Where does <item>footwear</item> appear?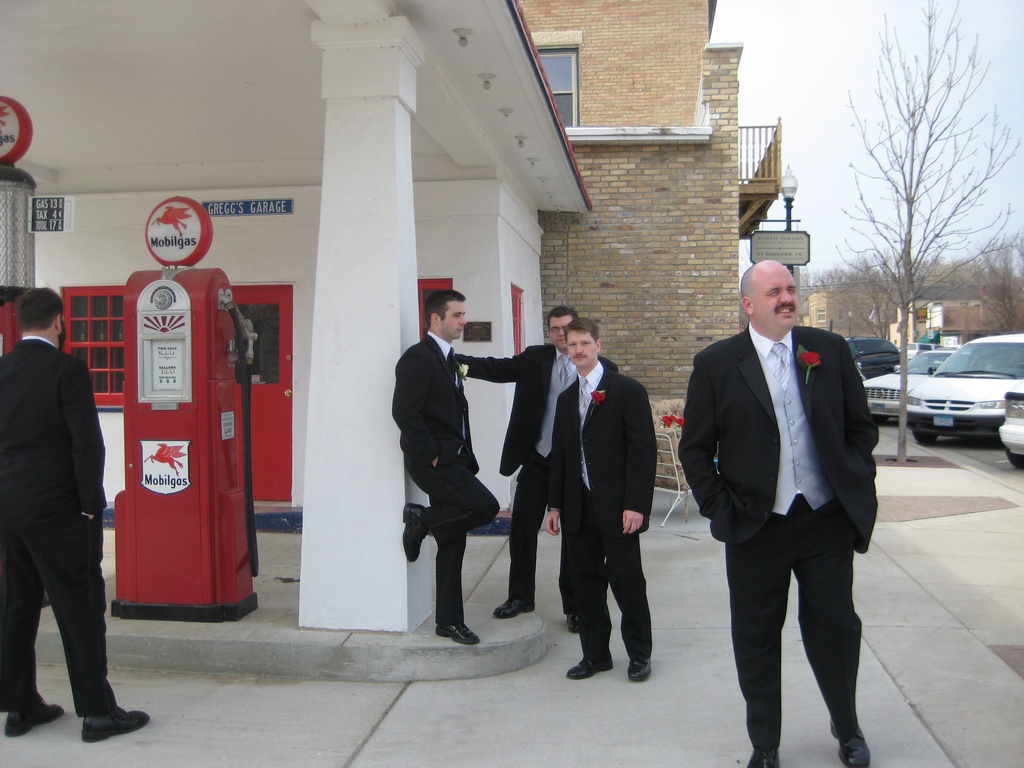
Appears at pyautogui.locateOnScreen(434, 621, 479, 644).
